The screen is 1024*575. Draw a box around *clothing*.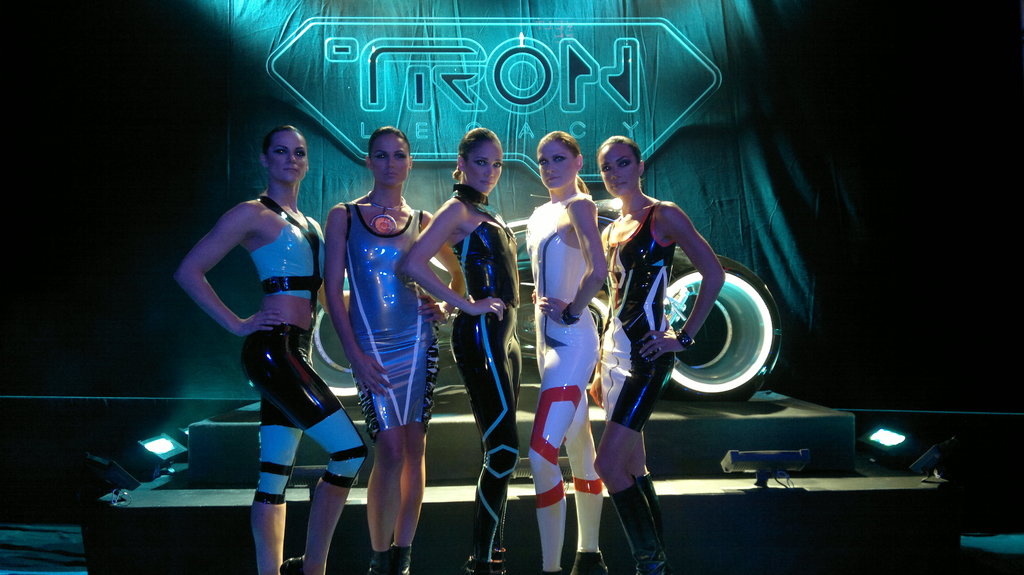
[left=528, top=191, right=604, bottom=573].
